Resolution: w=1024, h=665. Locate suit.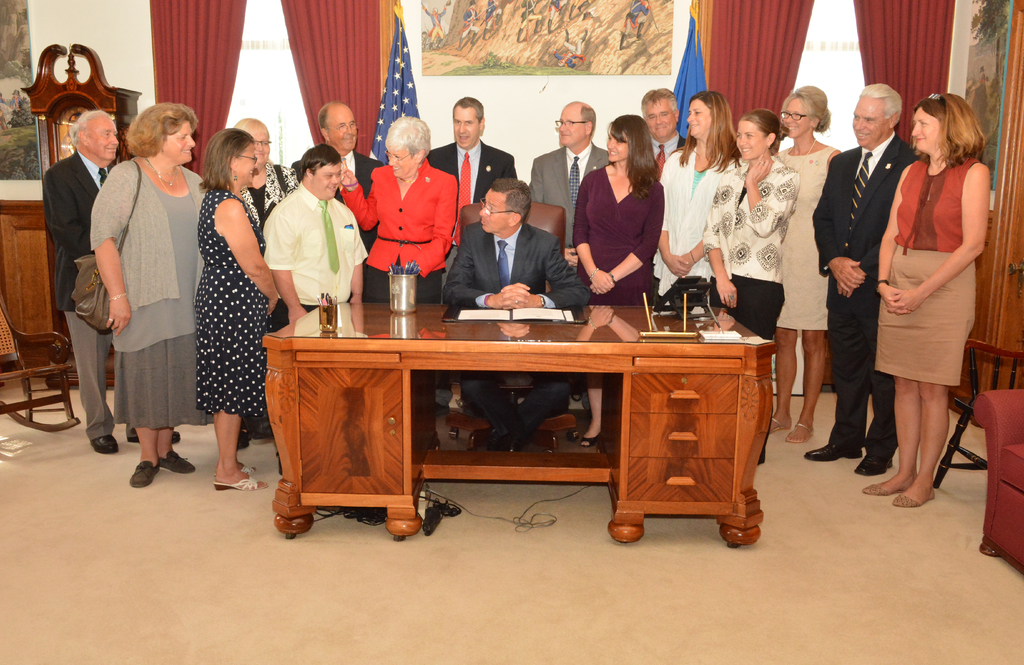
529/146/612/247.
